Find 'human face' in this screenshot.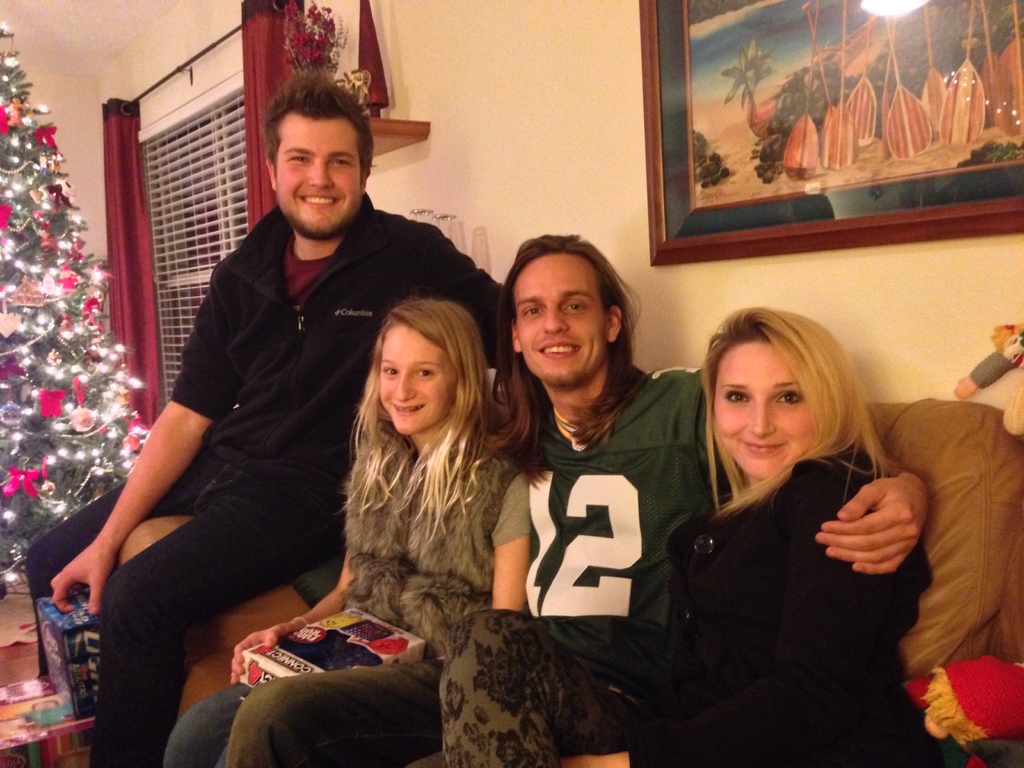
The bounding box for 'human face' is <region>380, 323, 451, 435</region>.
